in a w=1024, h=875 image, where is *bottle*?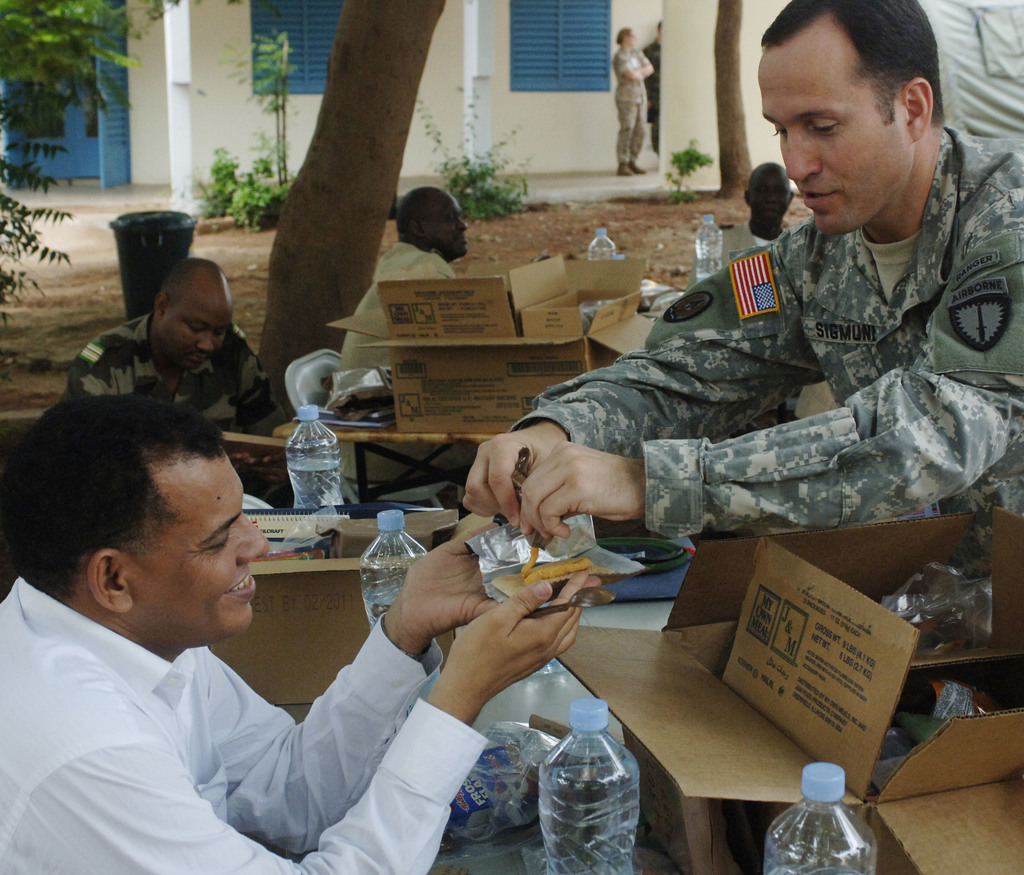
760:762:879:874.
